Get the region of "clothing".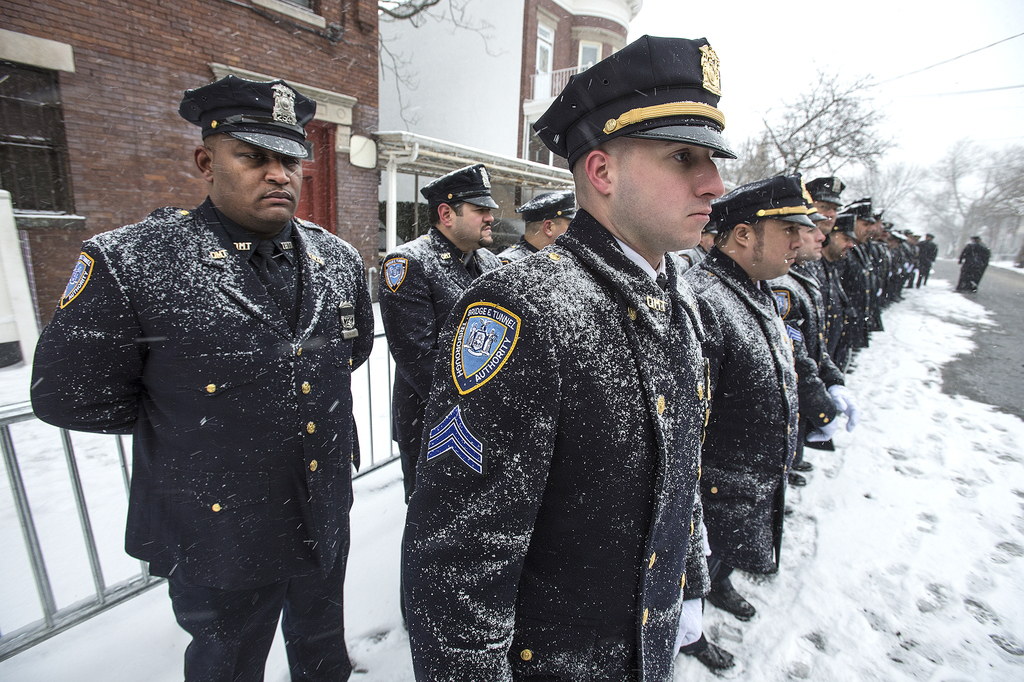
x1=682, y1=243, x2=812, y2=644.
